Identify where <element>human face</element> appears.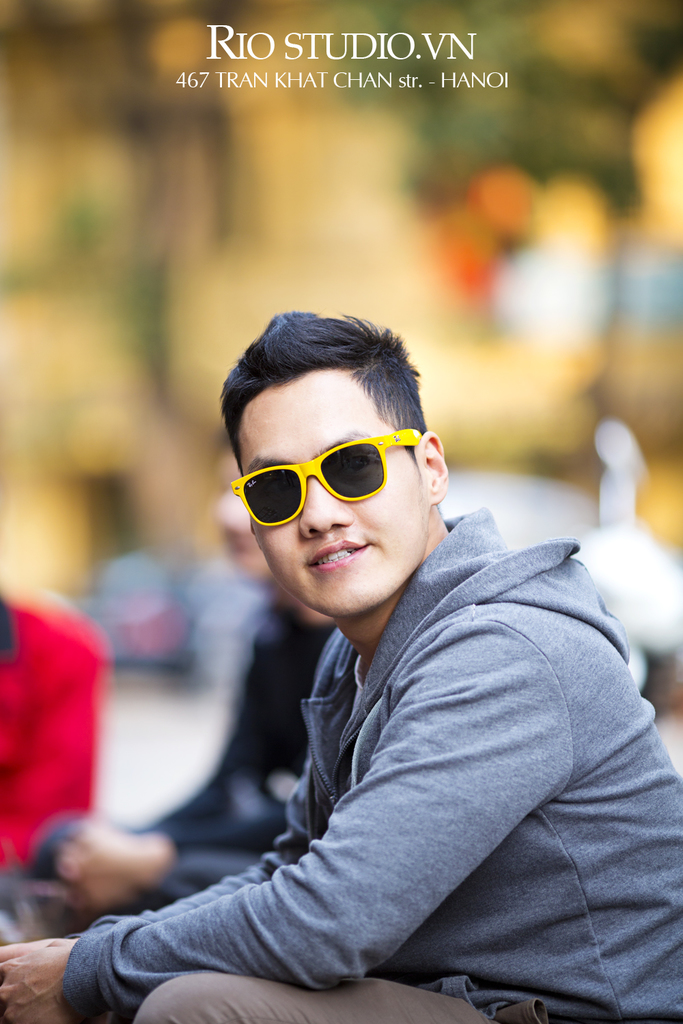
Appears at (238, 369, 428, 617).
